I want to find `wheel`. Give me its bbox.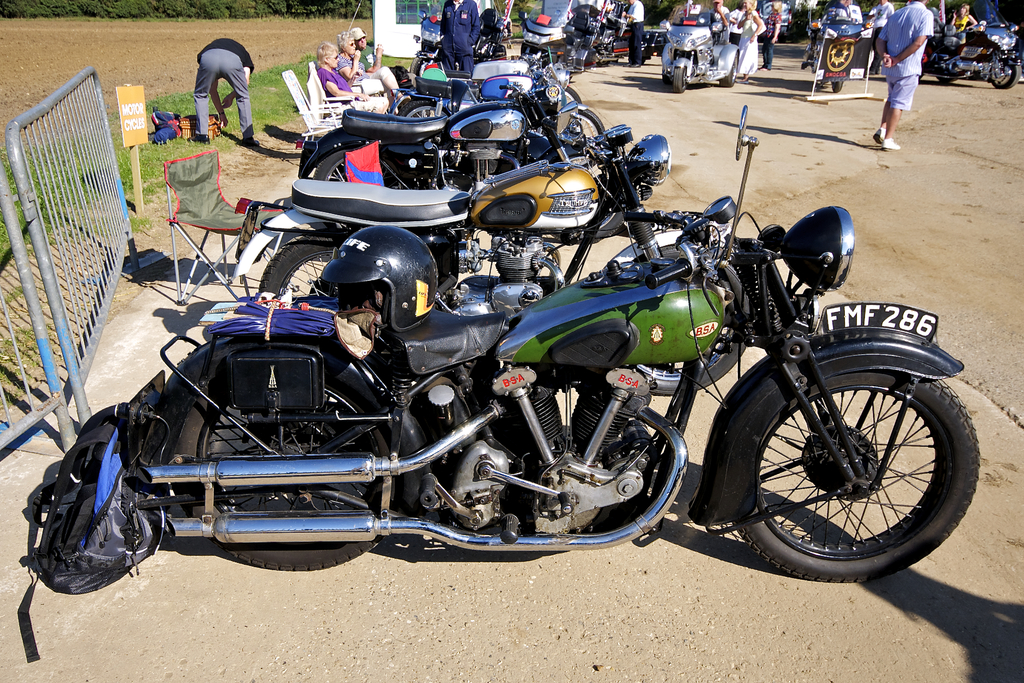
bbox=[722, 57, 740, 87].
